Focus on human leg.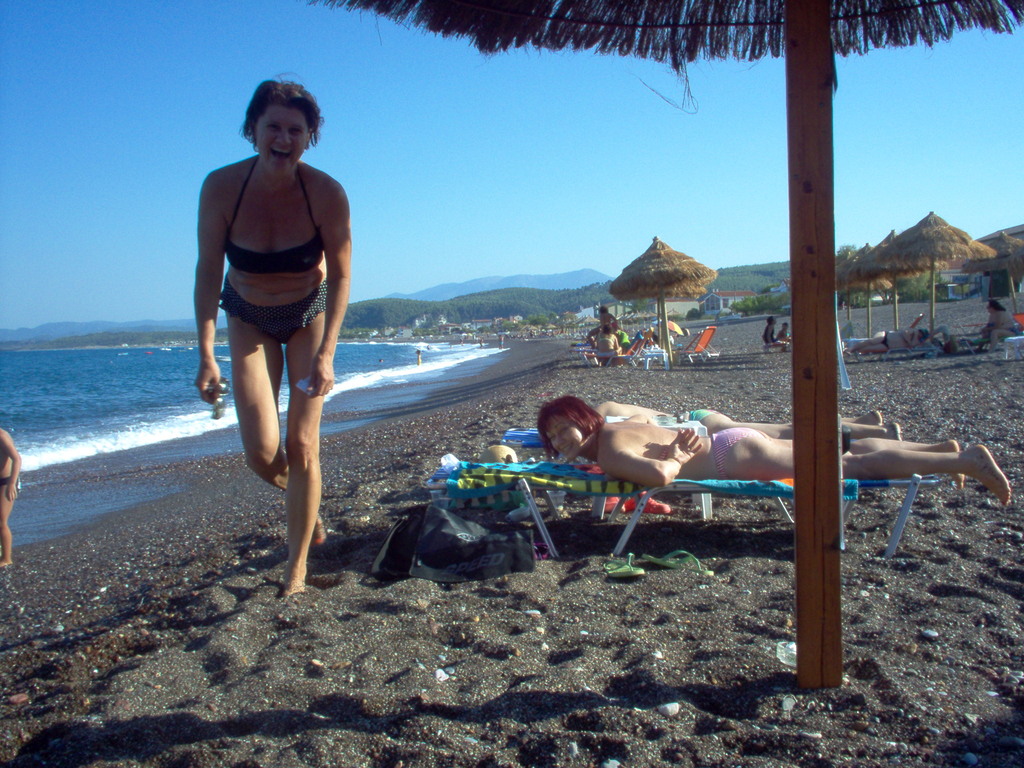
Focused at {"left": 716, "top": 426, "right": 1010, "bottom": 510}.
